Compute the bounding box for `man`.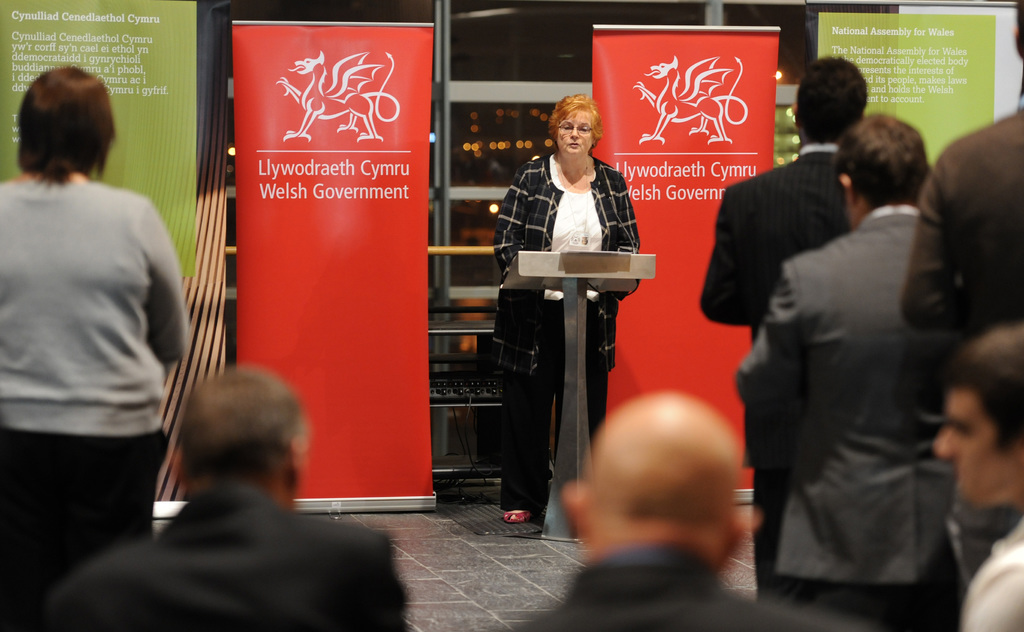
bbox(91, 350, 376, 618).
